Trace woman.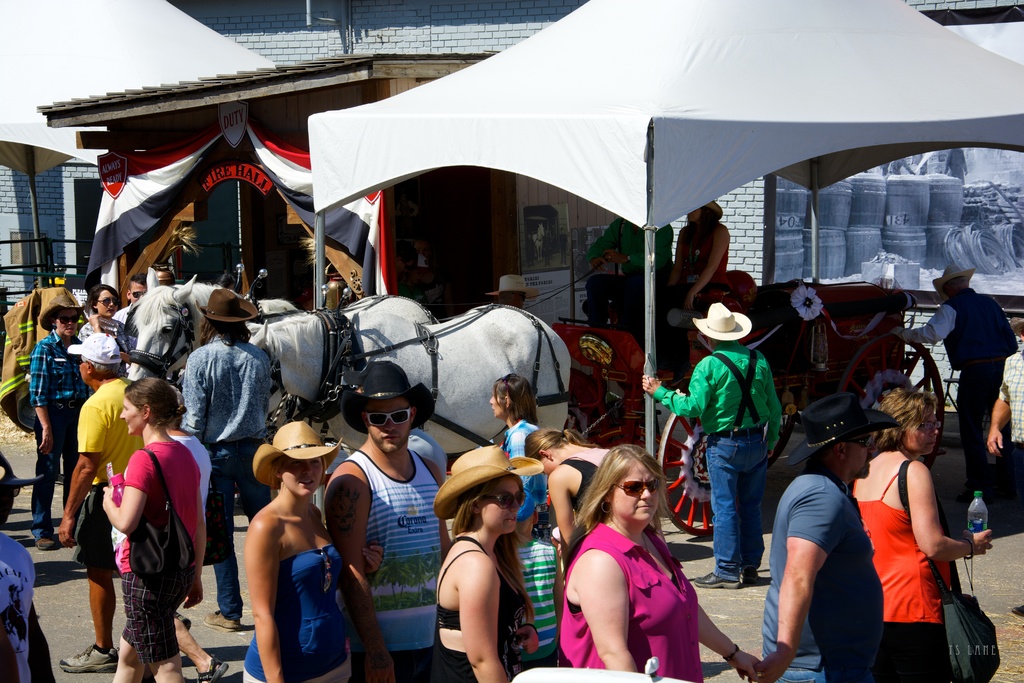
Traced to BBox(101, 374, 204, 682).
